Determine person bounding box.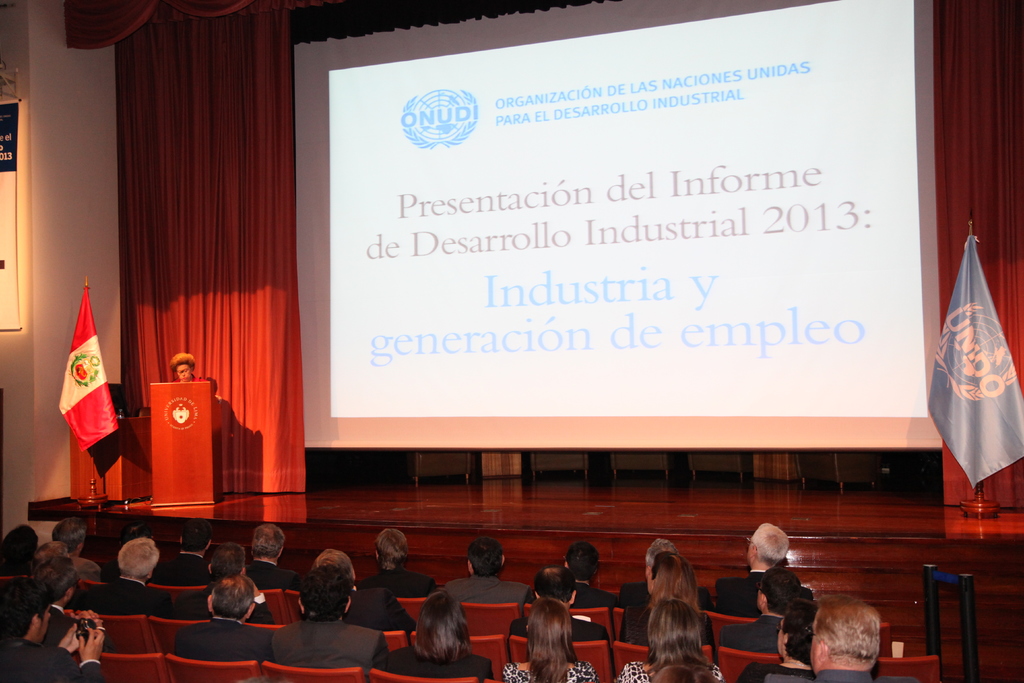
Determined: box=[254, 520, 309, 589].
